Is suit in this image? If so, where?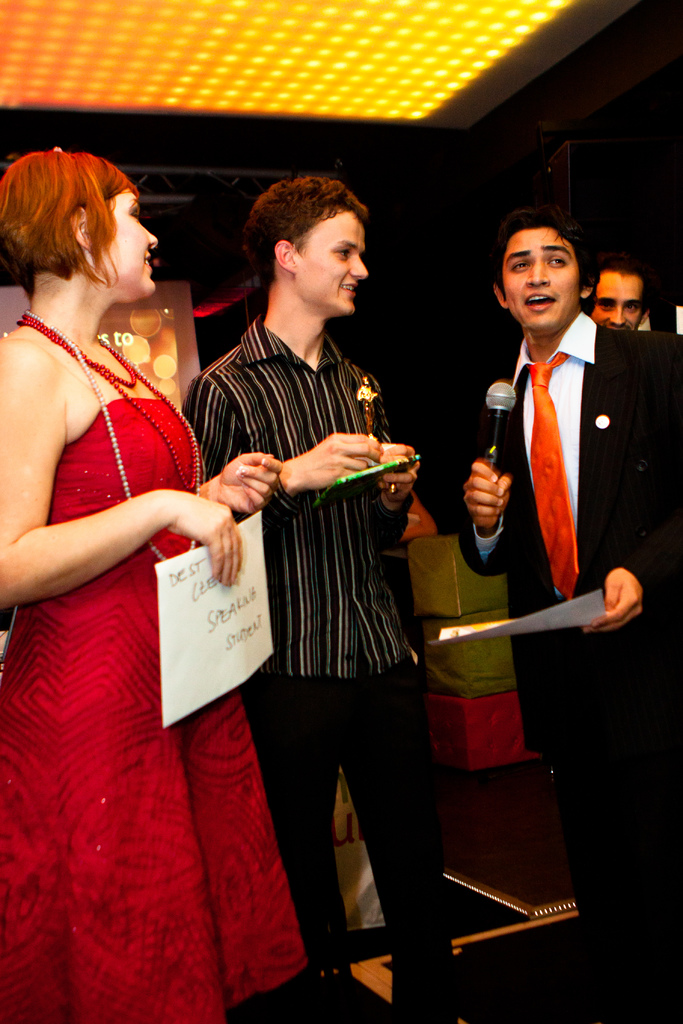
Yes, at (454,262,654,865).
